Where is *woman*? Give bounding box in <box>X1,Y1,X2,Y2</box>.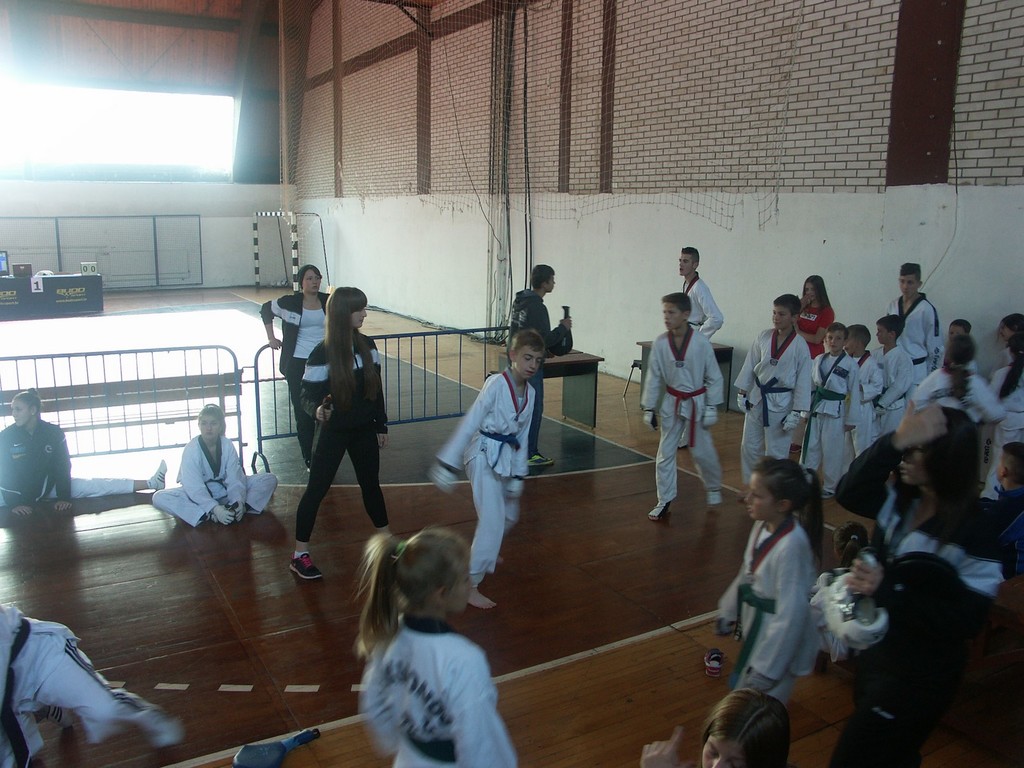
<box>0,387,169,516</box>.
